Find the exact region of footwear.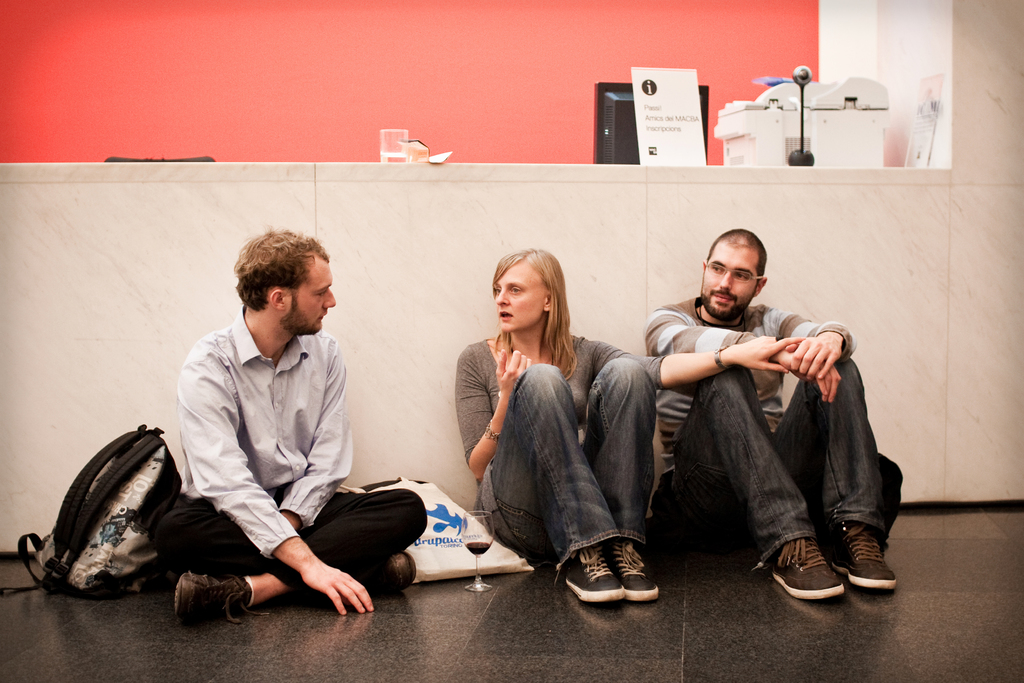
Exact region: (170,573,301,623).
